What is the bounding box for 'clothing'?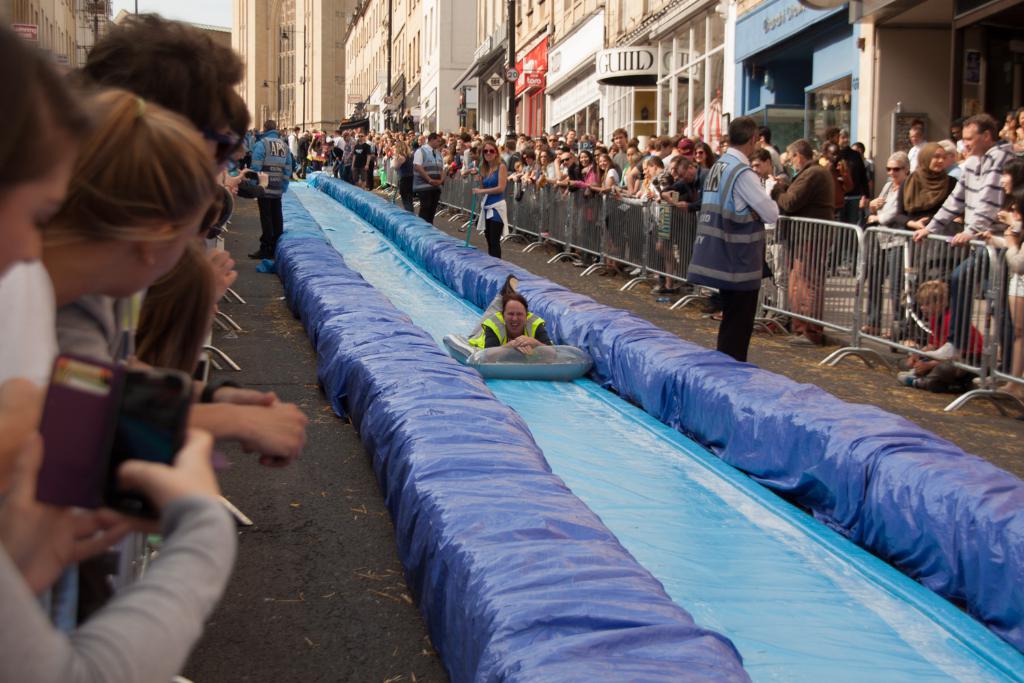
left=780, top=161, right=838, bottom=334.
